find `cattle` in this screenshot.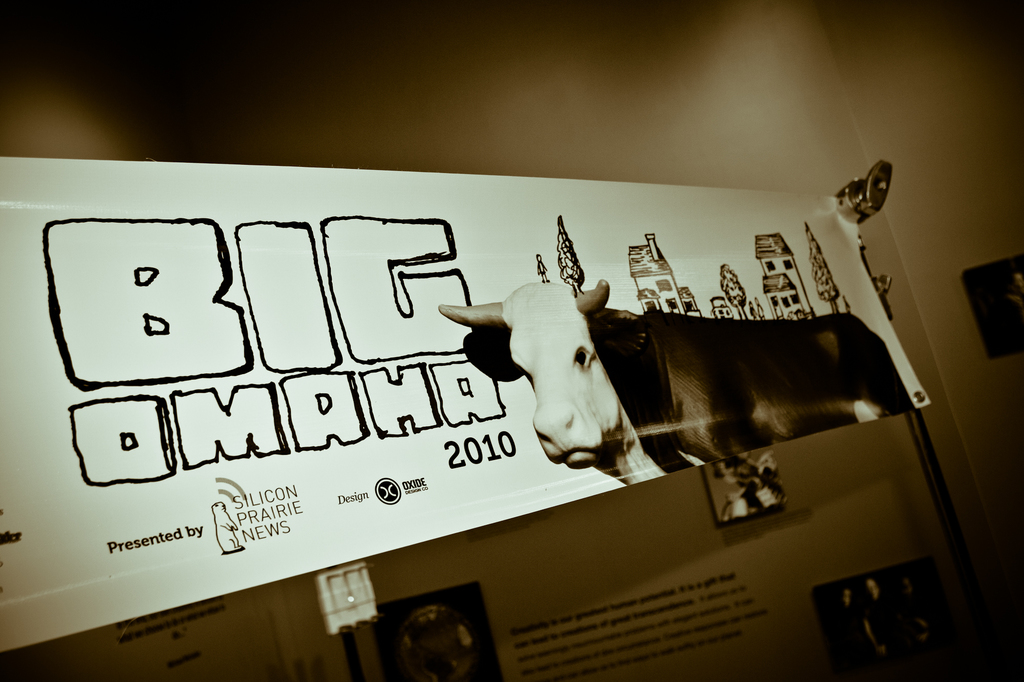
The bounding box for `cattle` is 439,287,918,476.
